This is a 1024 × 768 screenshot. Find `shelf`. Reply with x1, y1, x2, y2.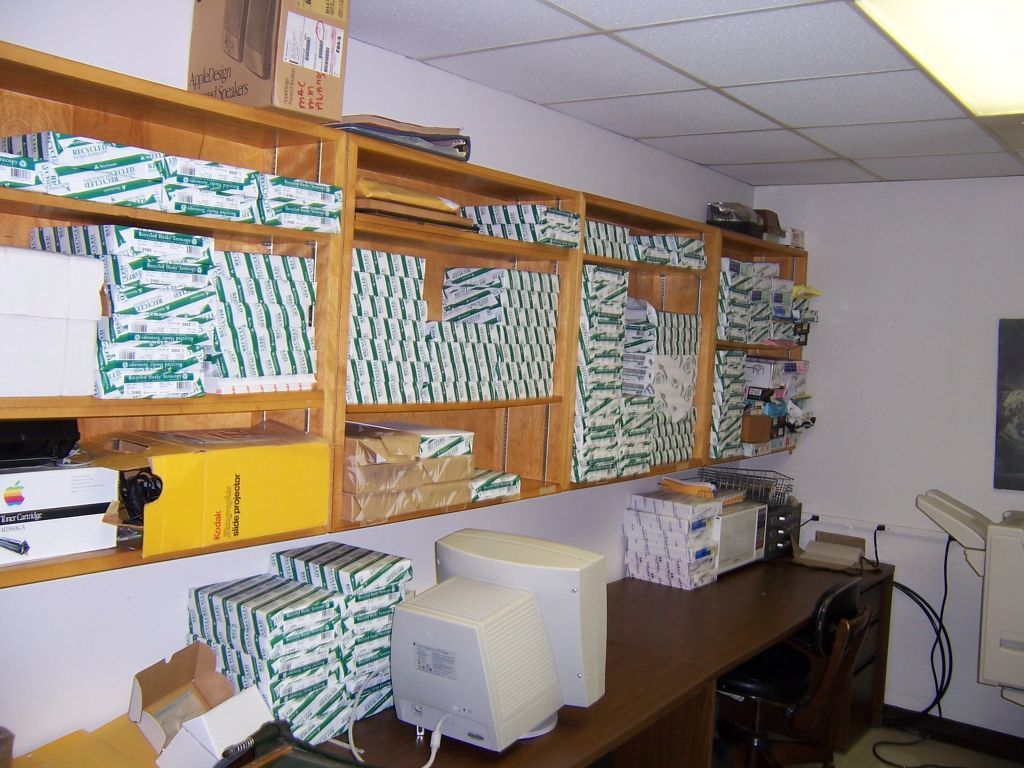
0, 33, 808, 586.
